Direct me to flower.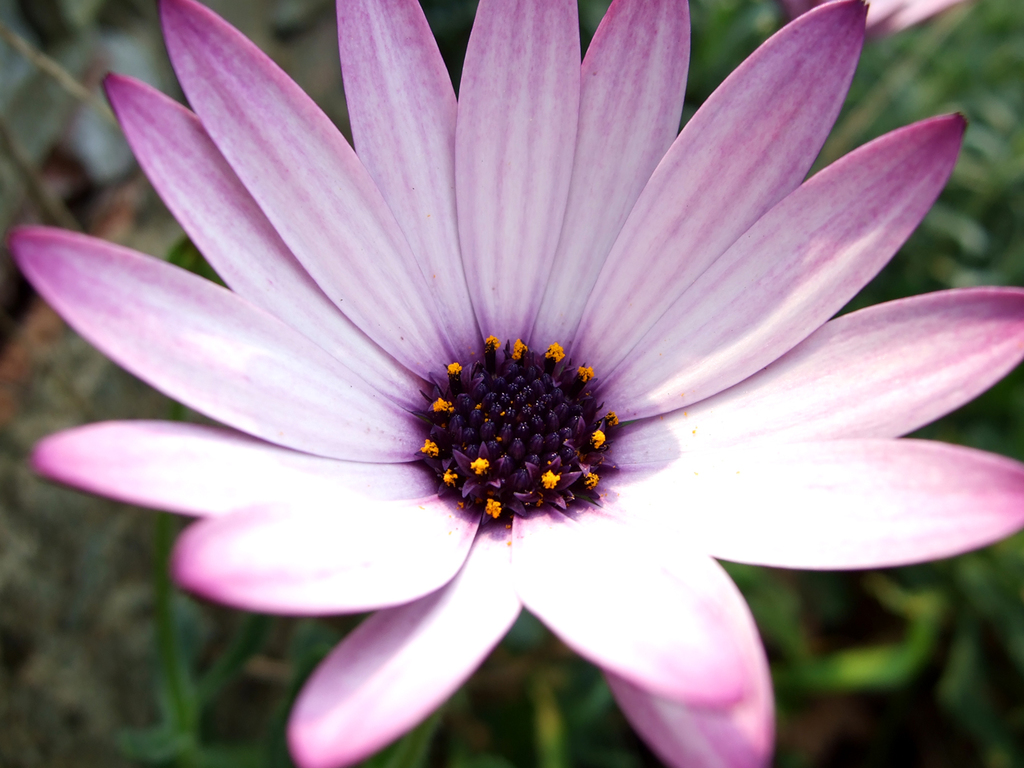
Direction: pyautogui.locateOnScreen(14, 1, 1023, 741).
